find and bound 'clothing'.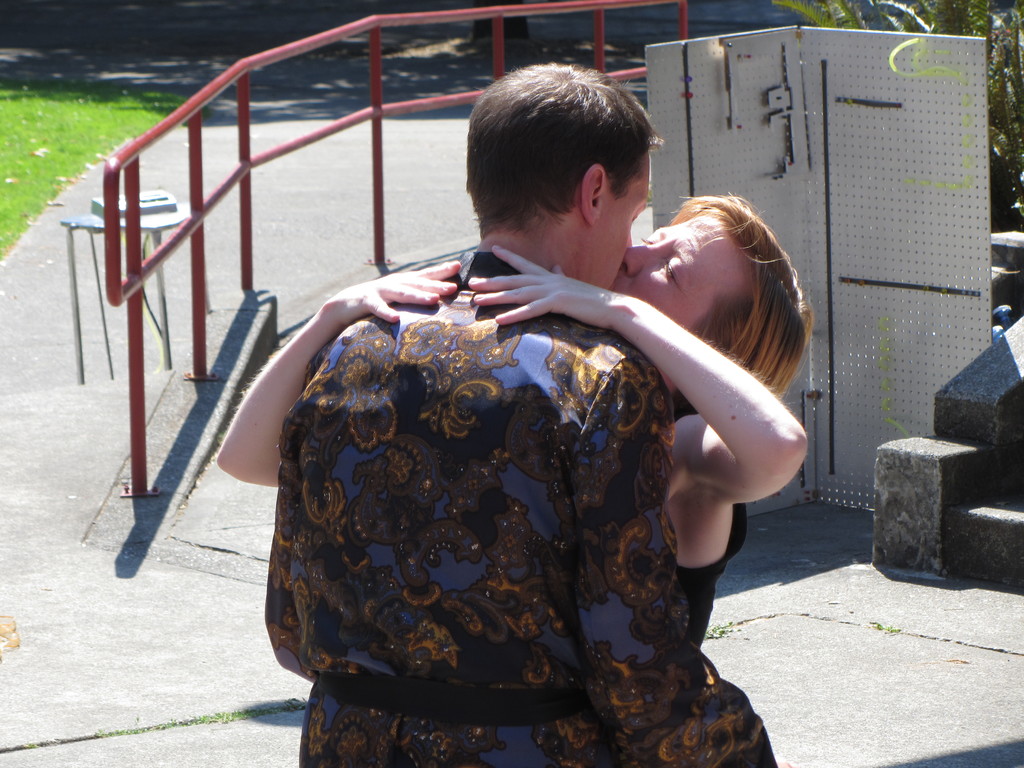
Bound: BBox(255, 236, 737, 757).
